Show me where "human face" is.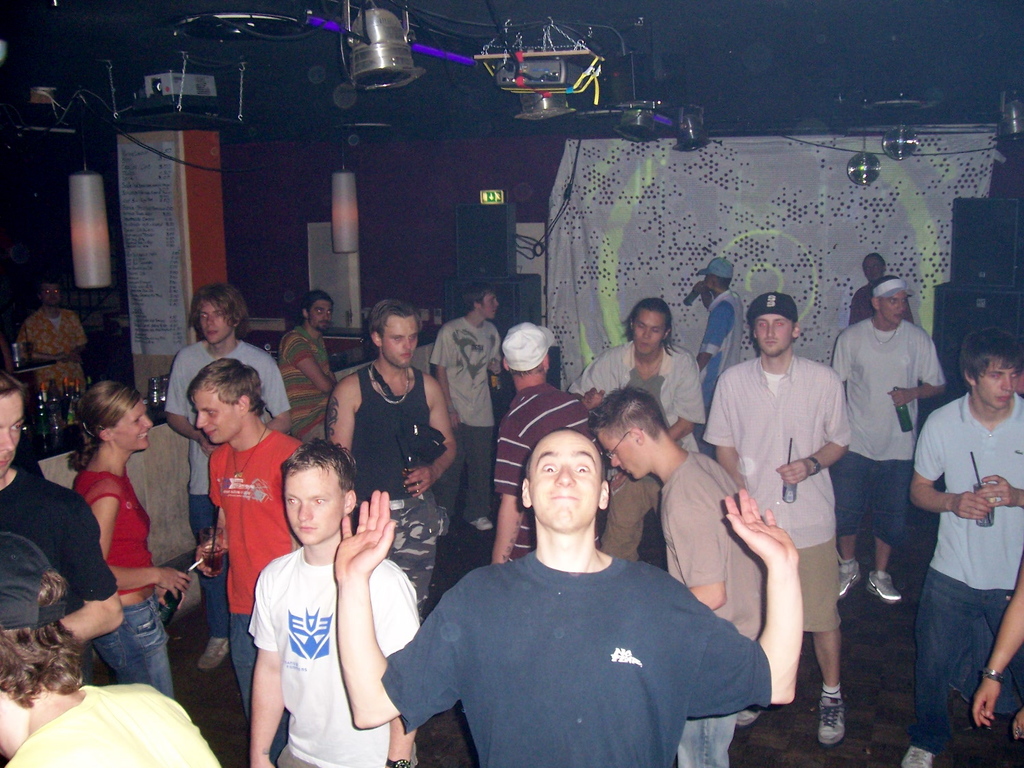
"human face" is at <region>285, 476, 339, 546</region>.
